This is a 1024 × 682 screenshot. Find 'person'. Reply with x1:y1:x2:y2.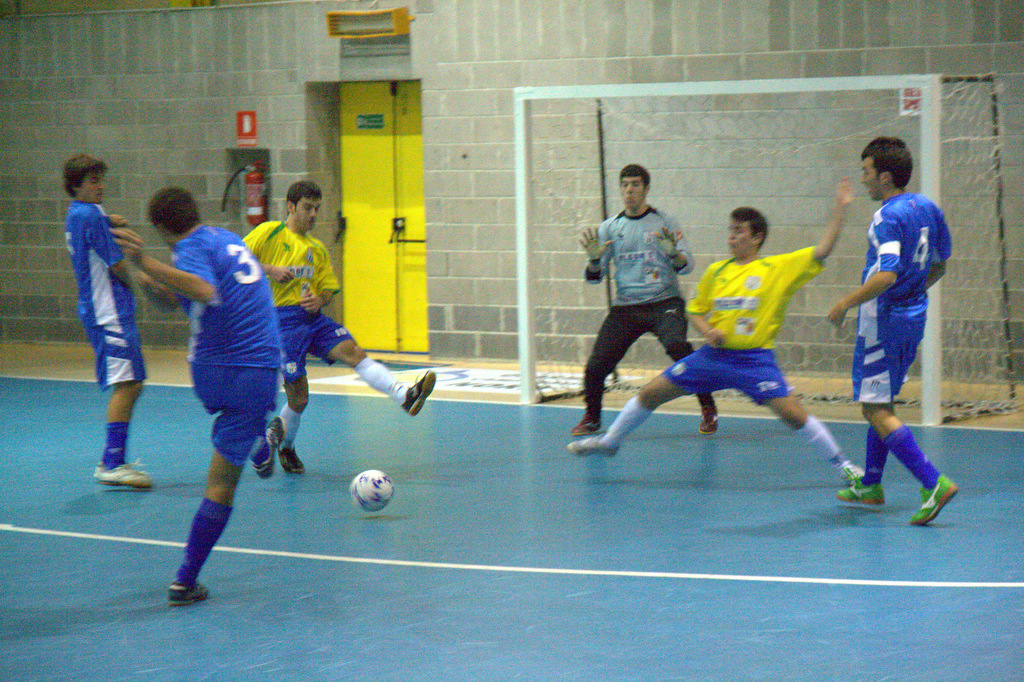
574:170:868:485.
